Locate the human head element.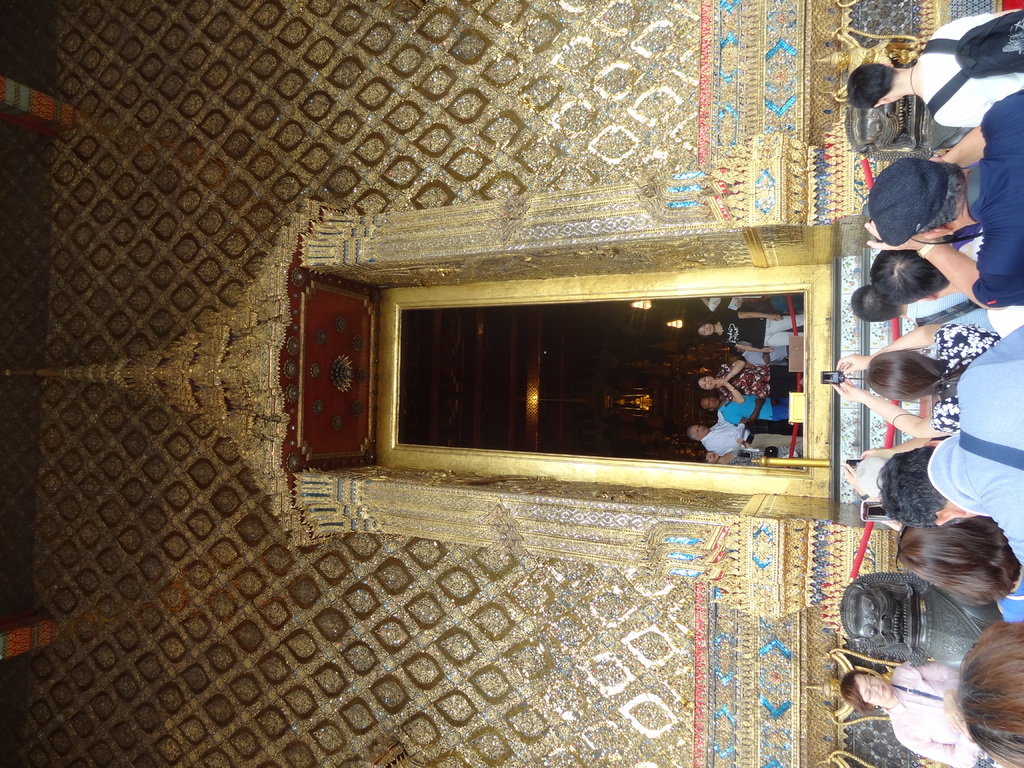
Element bbox: (700,452,717,463).
